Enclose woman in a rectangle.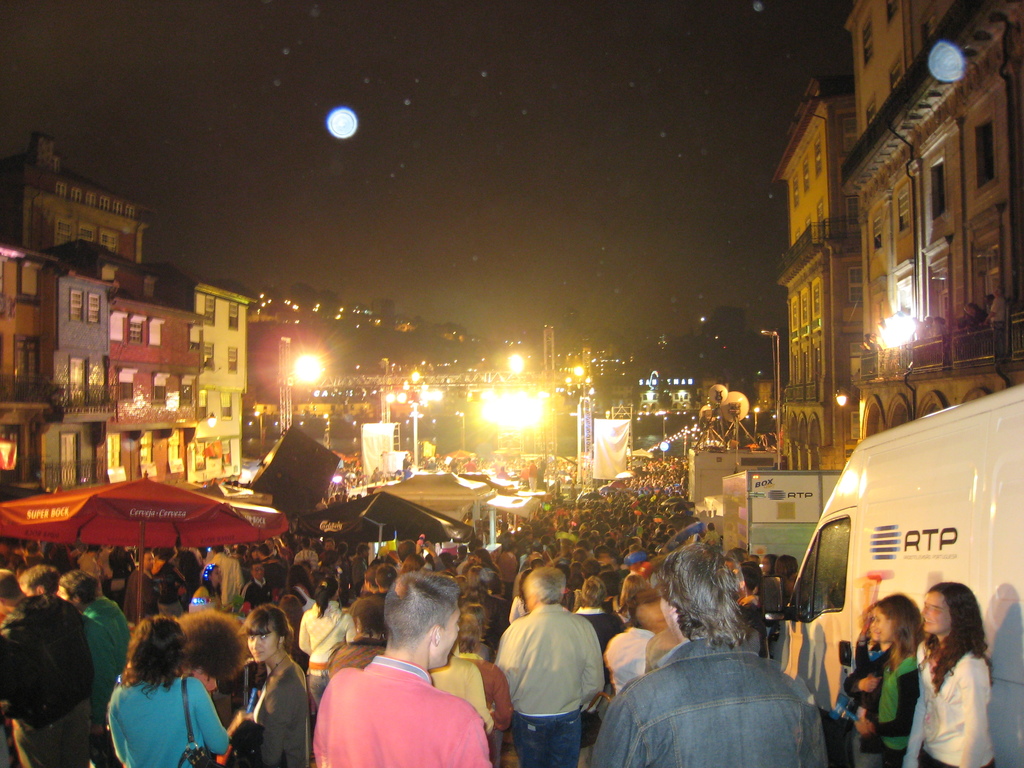
242,606,307,767.
